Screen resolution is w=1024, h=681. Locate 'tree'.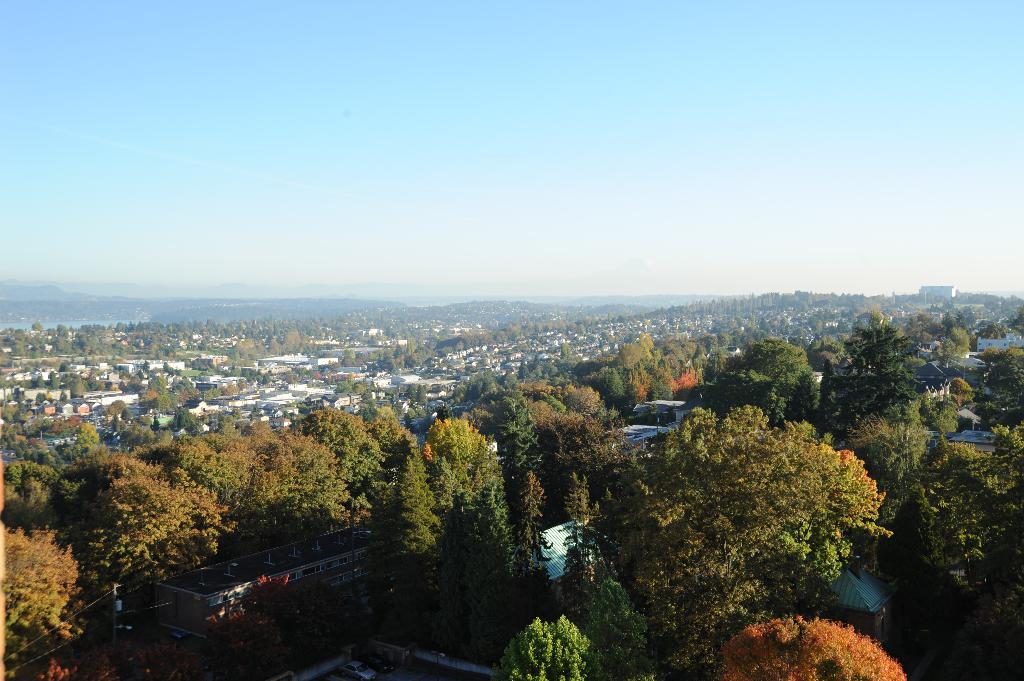
[0,419,24,439].
